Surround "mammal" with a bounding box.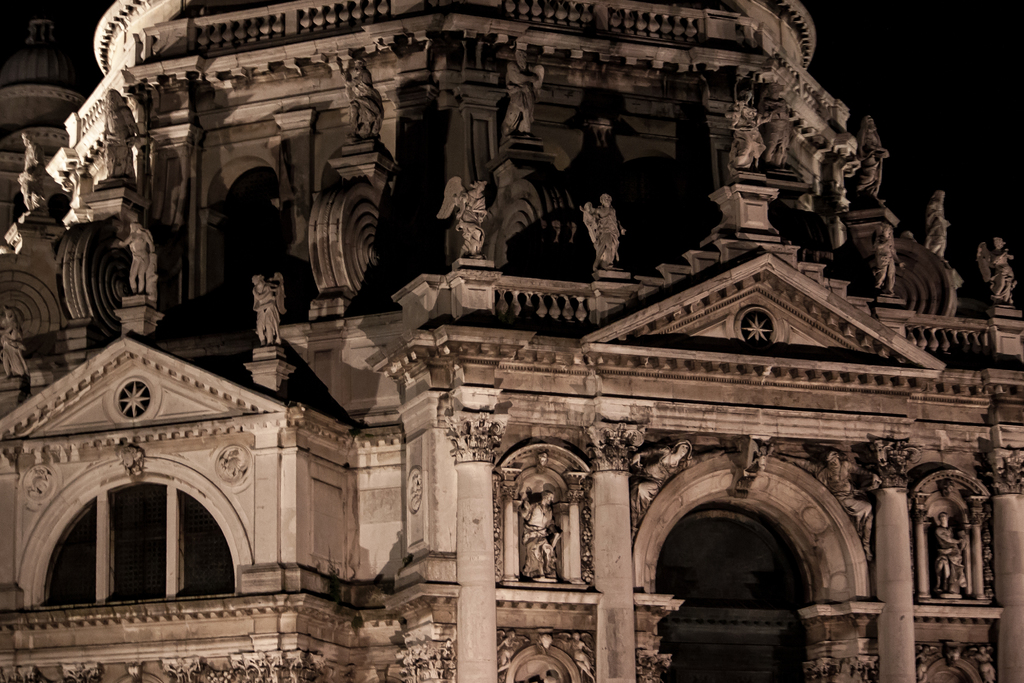
112, 220, 152, 299.
